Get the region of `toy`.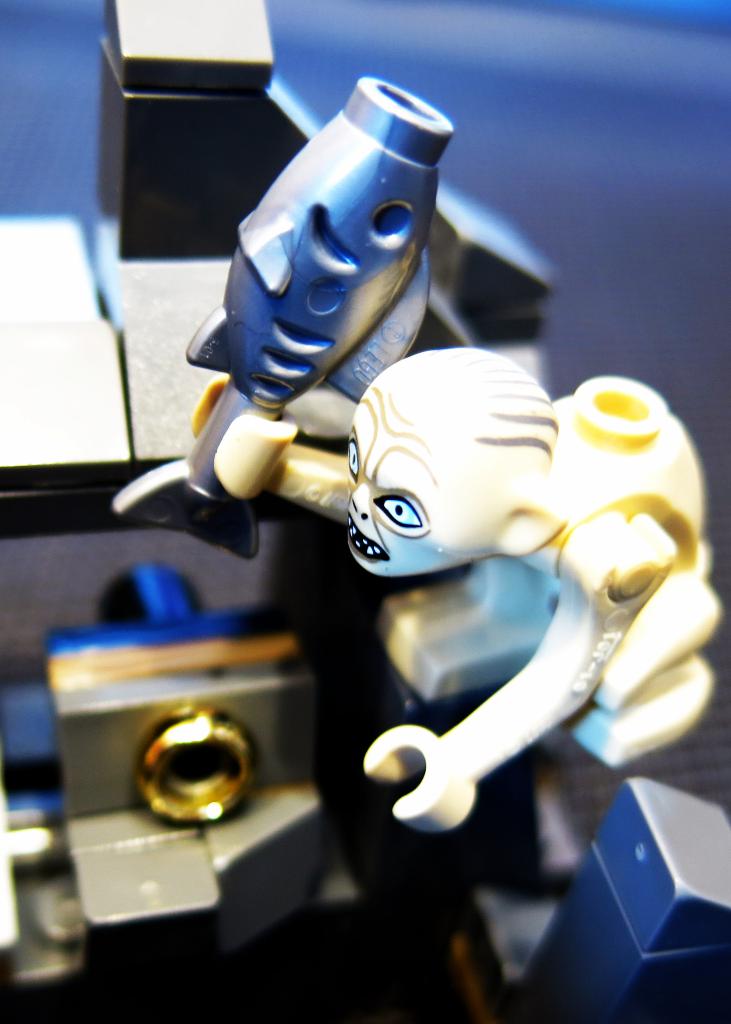
198, 339, 727, 836.
